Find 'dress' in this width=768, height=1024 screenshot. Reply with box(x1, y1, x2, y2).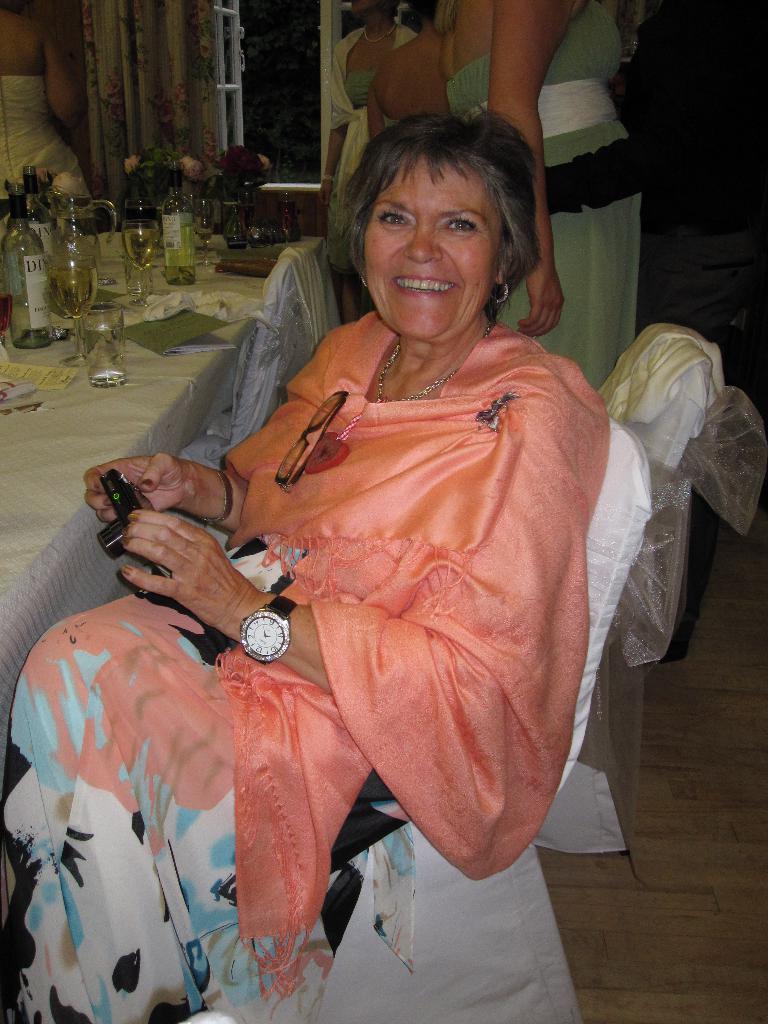
box(325, 76, 383, 274).
